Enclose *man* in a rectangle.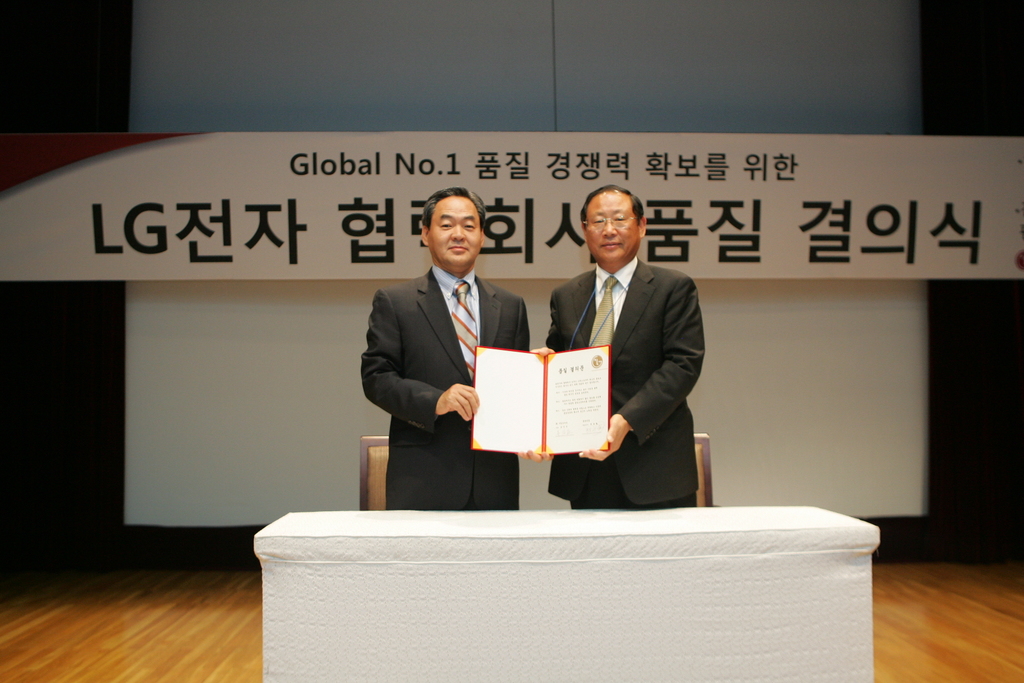
537,171,725,536.
